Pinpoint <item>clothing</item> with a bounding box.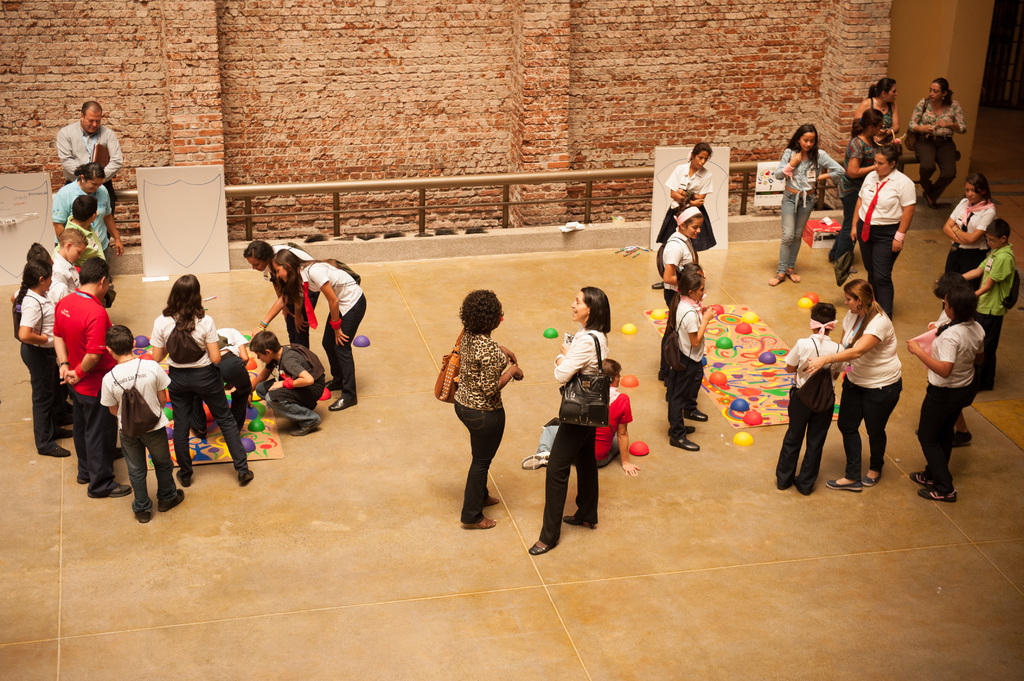
17 287 59 451.
